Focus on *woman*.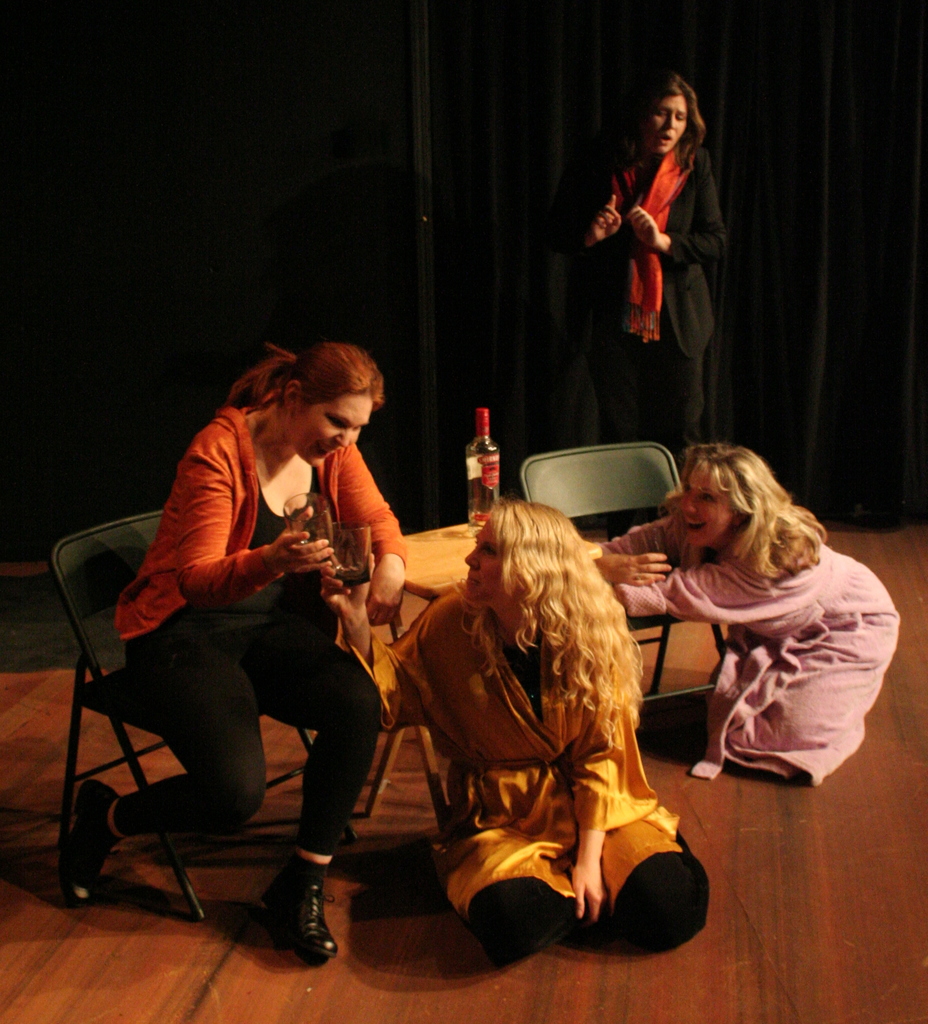
Focused at {"left": 54, "top": 337, "right": 407, "bottom": 977}.
